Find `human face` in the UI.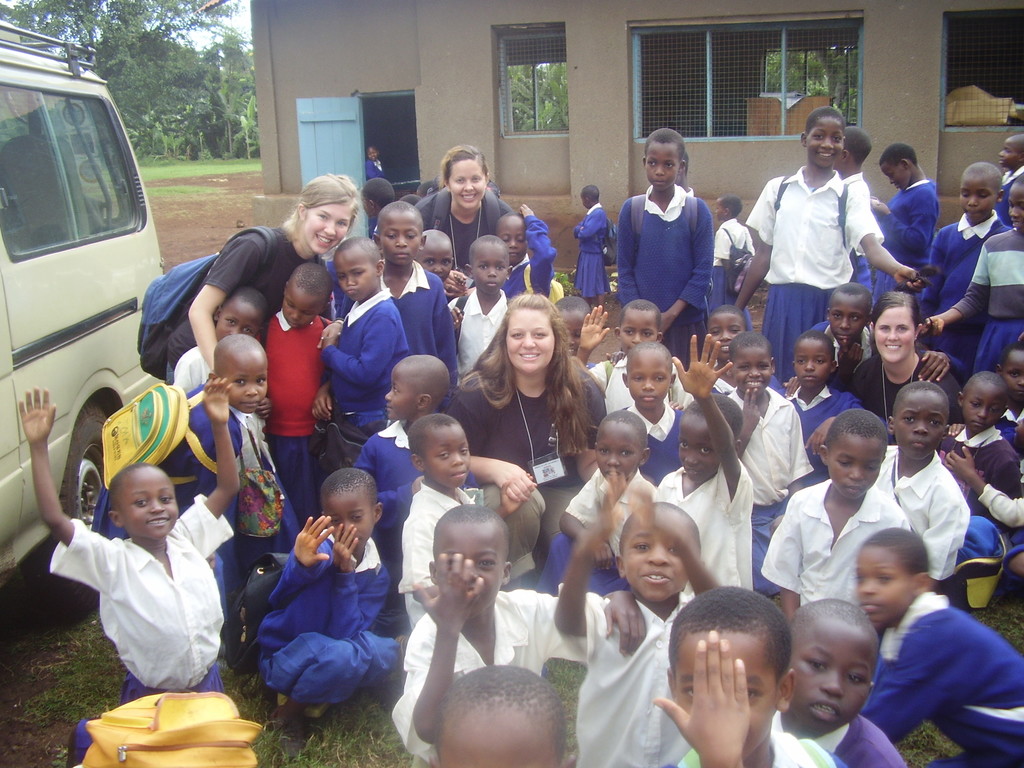
UI element at region(337, 253, 374, 301).
